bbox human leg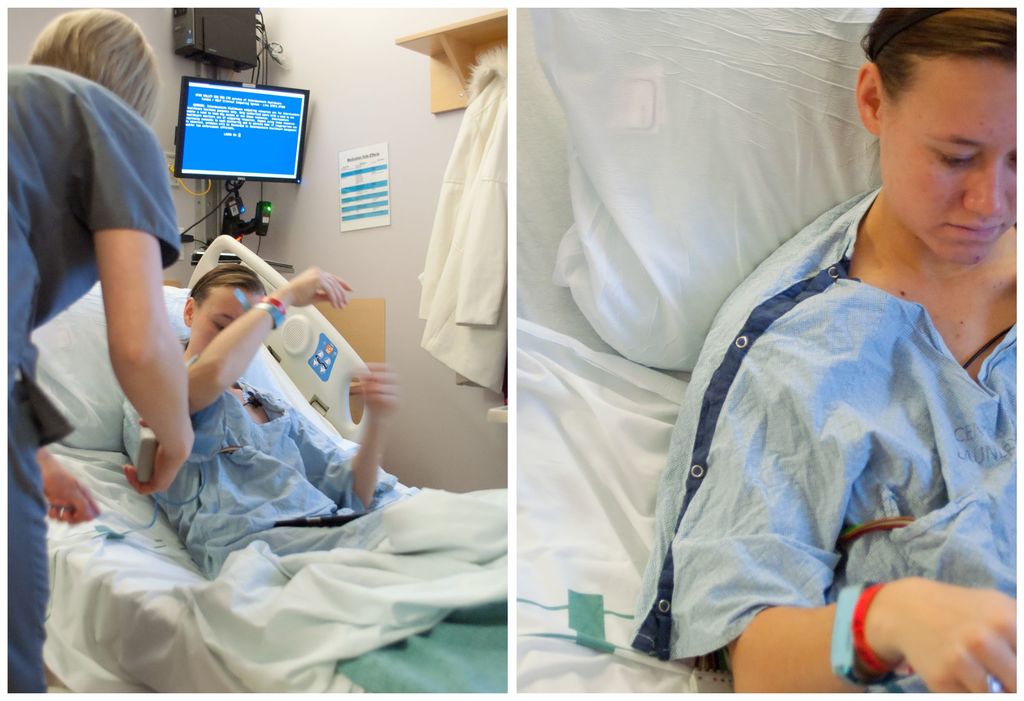
locate(7, 380, 48, 697)
